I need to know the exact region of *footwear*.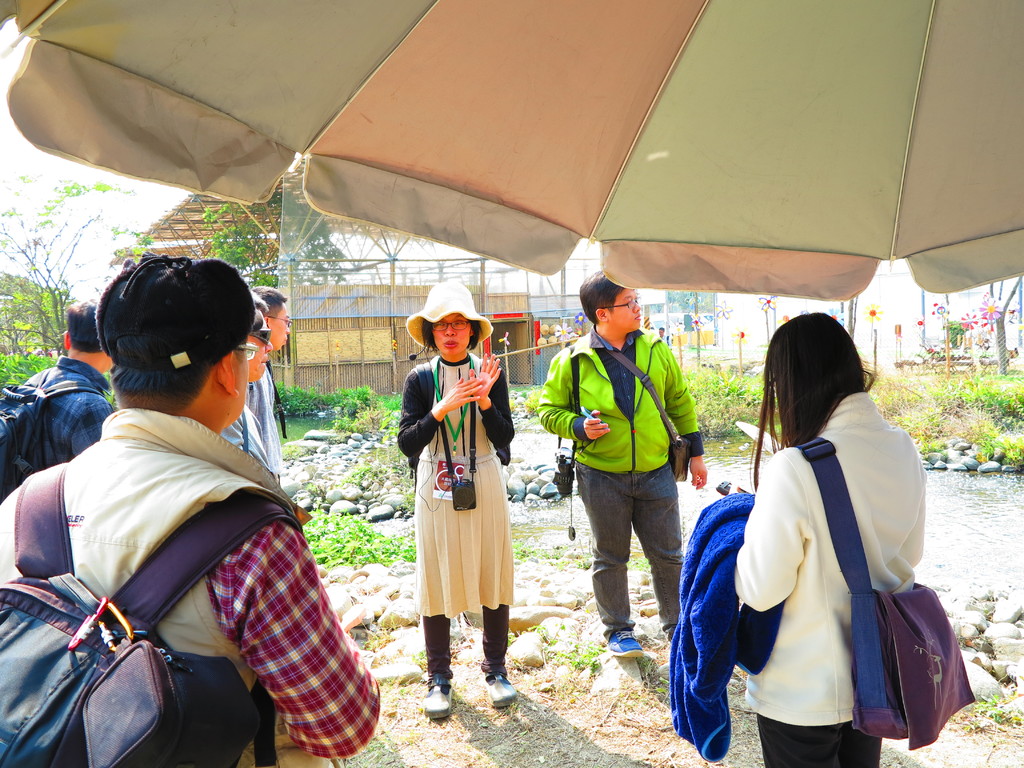
Region: pyautogui.locateOnScreen(484, 672, 517, 705).
